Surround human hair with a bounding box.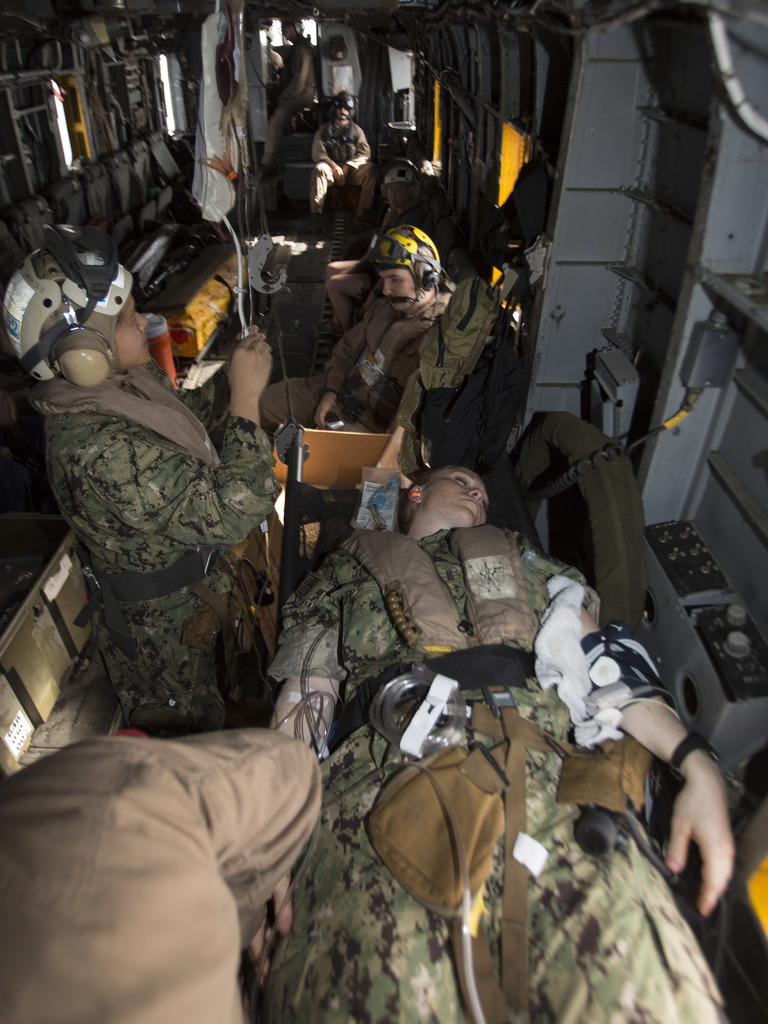
bbox=[396, 465, 454, 534].
